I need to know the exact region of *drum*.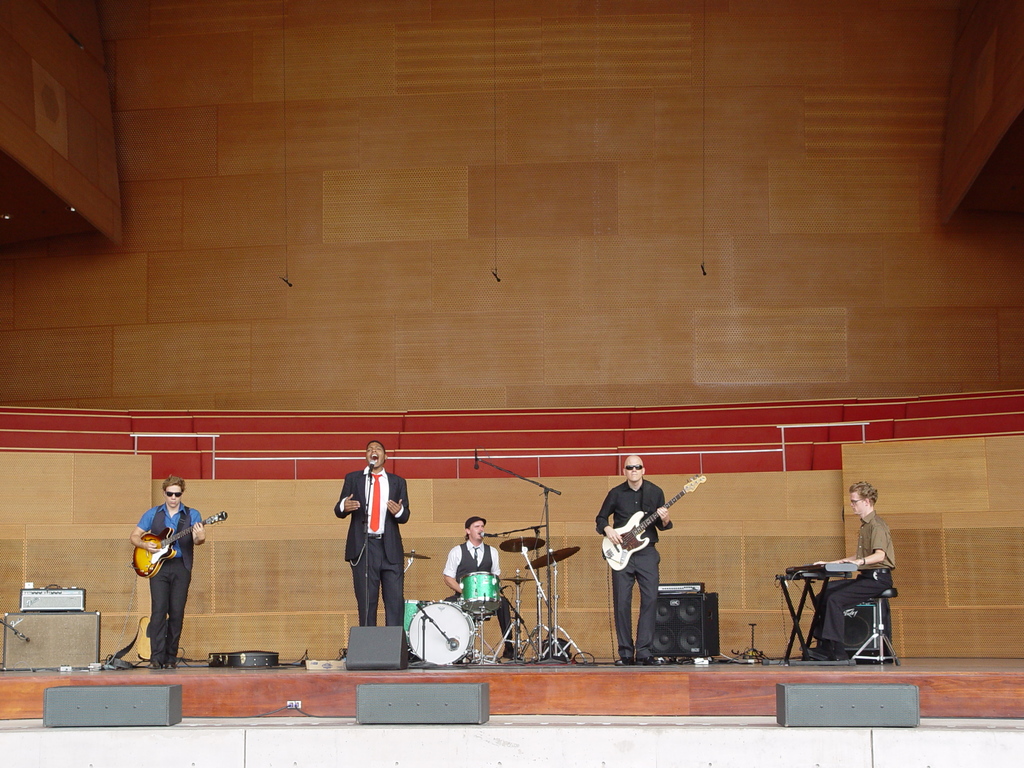
Region: bbox(402, 604, 487, 680).
